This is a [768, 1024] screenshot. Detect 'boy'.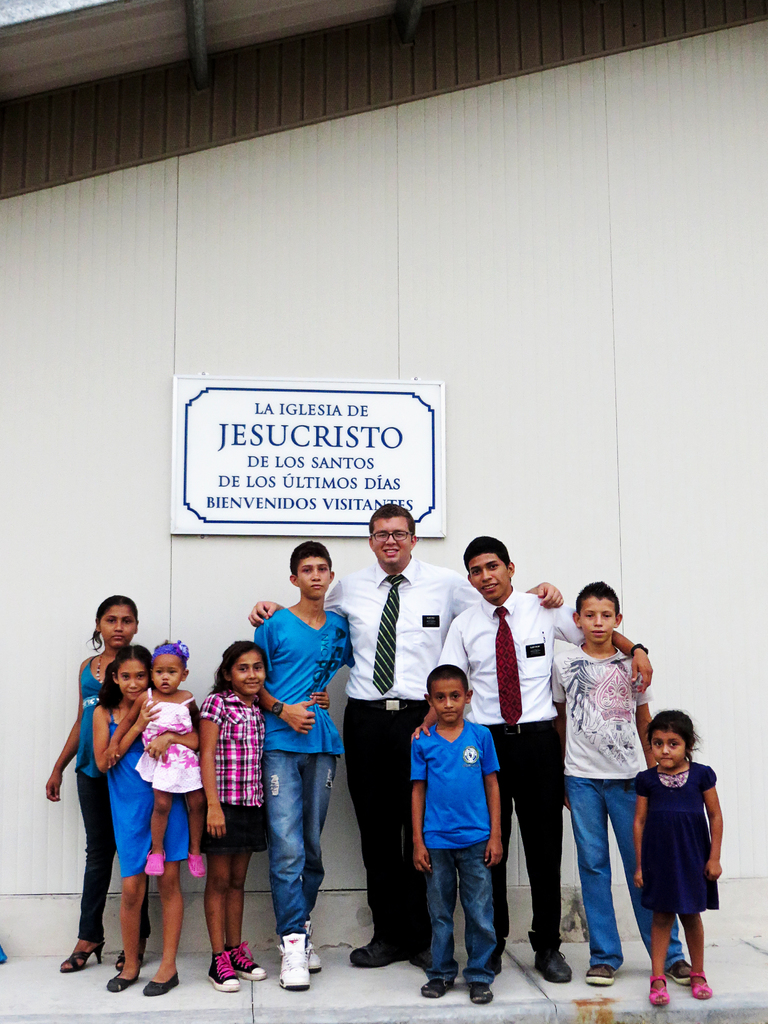
select_region(392, 657, 526, 980).
